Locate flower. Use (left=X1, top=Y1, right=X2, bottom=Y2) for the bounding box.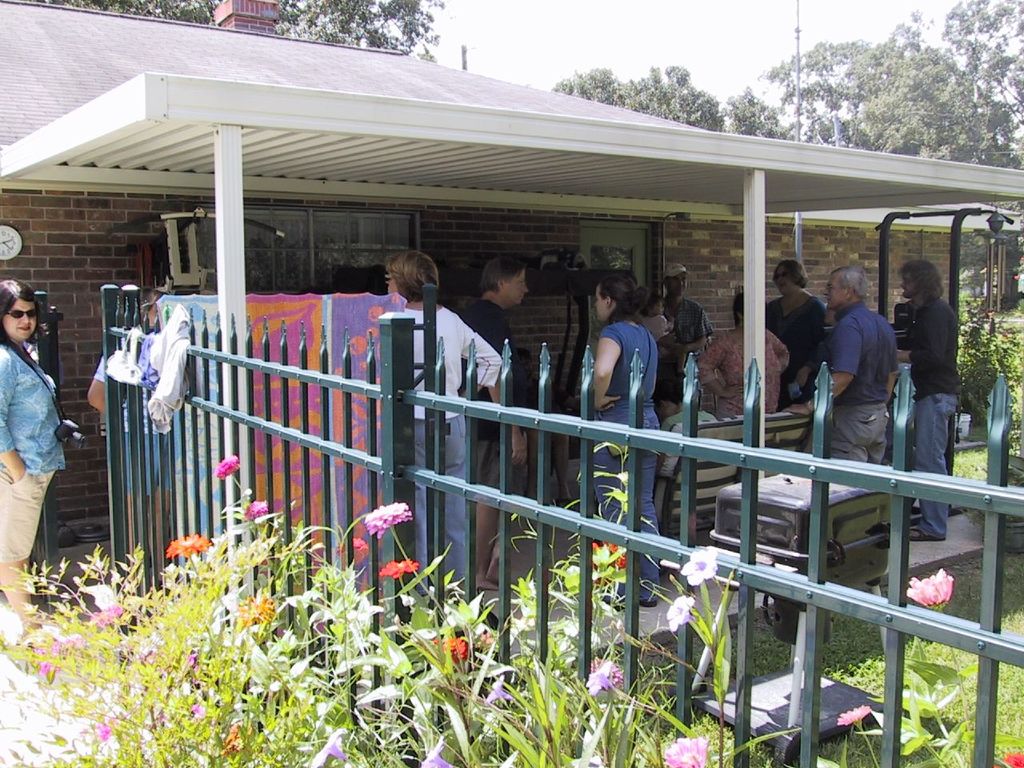
(left=678, top=546, right=718, bottom=586).
